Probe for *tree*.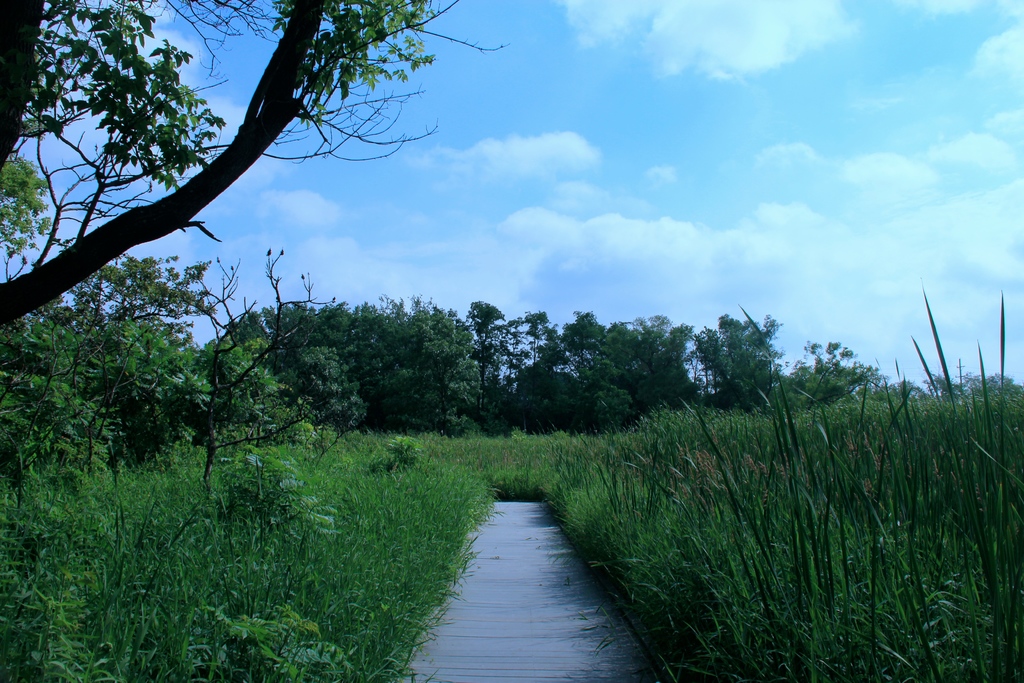
Probe result: (465,295,562,439).
